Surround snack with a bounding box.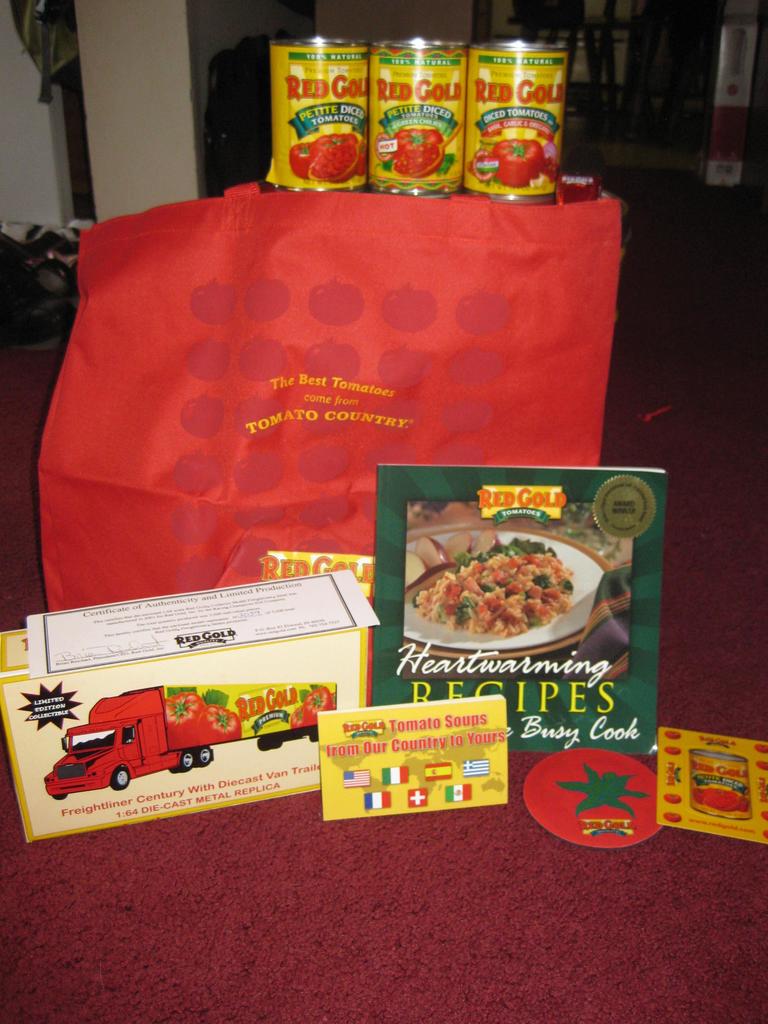
detection(269, 32, 369, 191).
